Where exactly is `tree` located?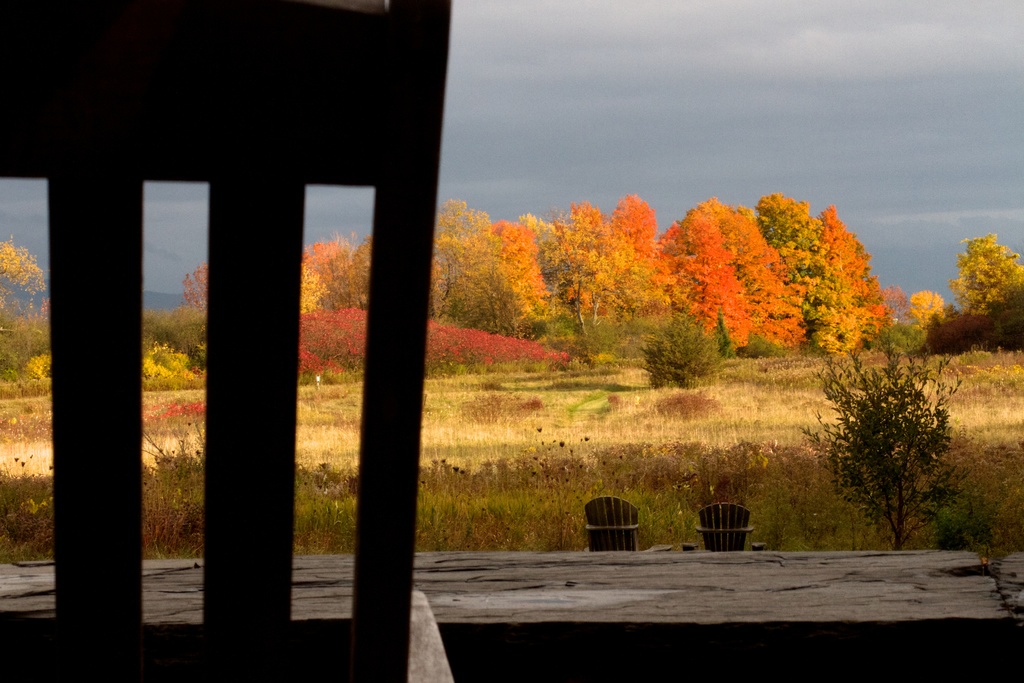
Its bounding box is bbox(609, 194, 666, 375).
